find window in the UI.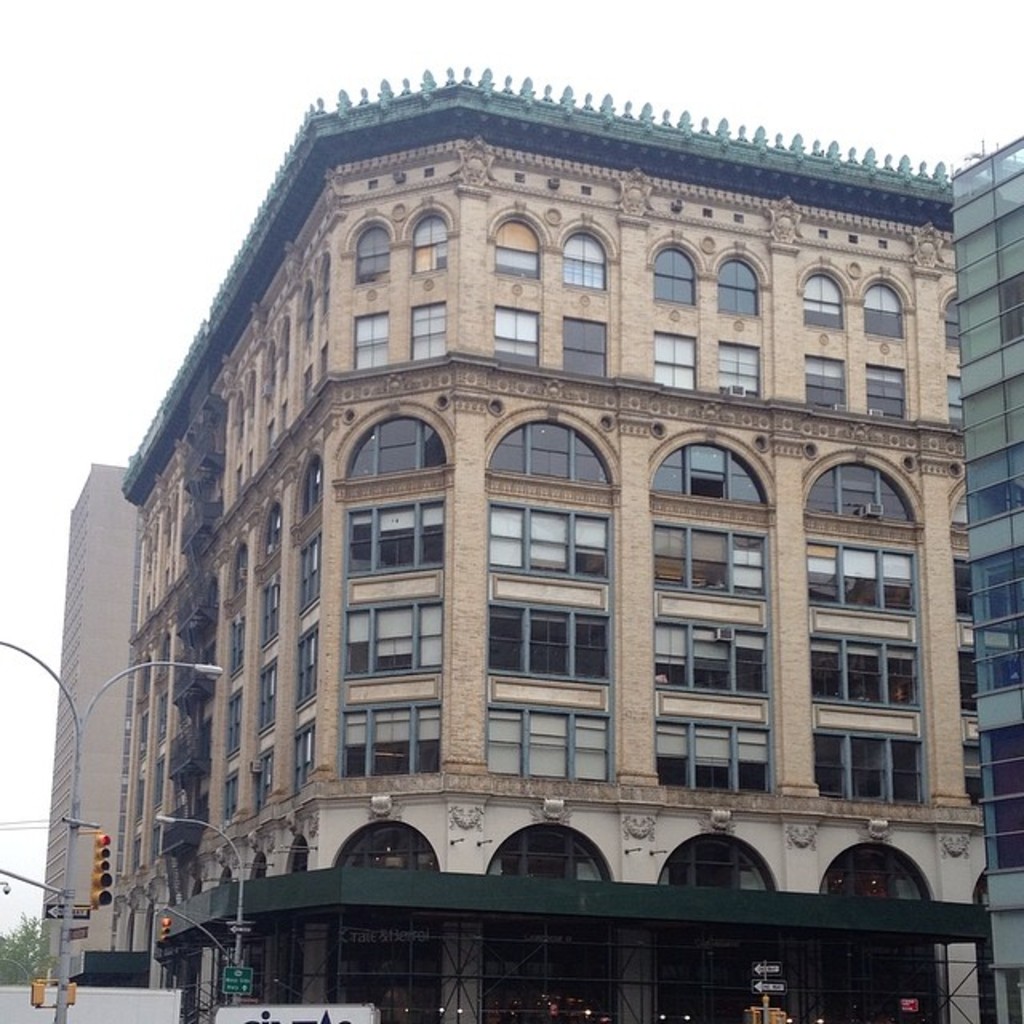
UI element at locate(715, 258, 757, 320).
